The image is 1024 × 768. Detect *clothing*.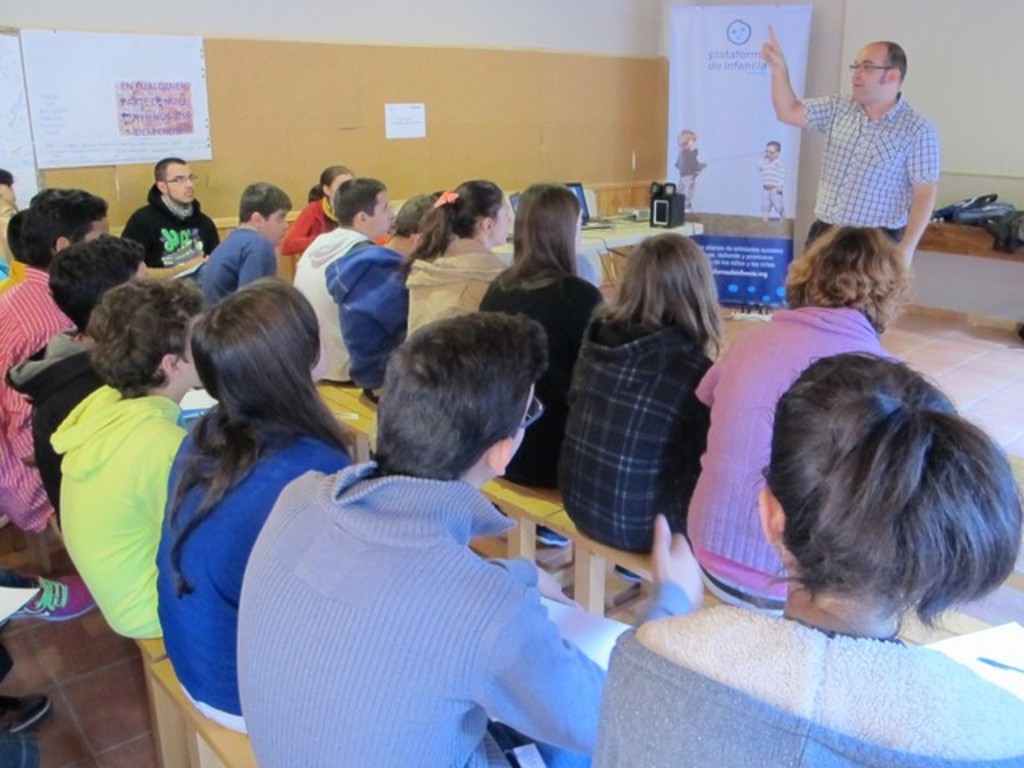
Detection: [406,234,509,344].
